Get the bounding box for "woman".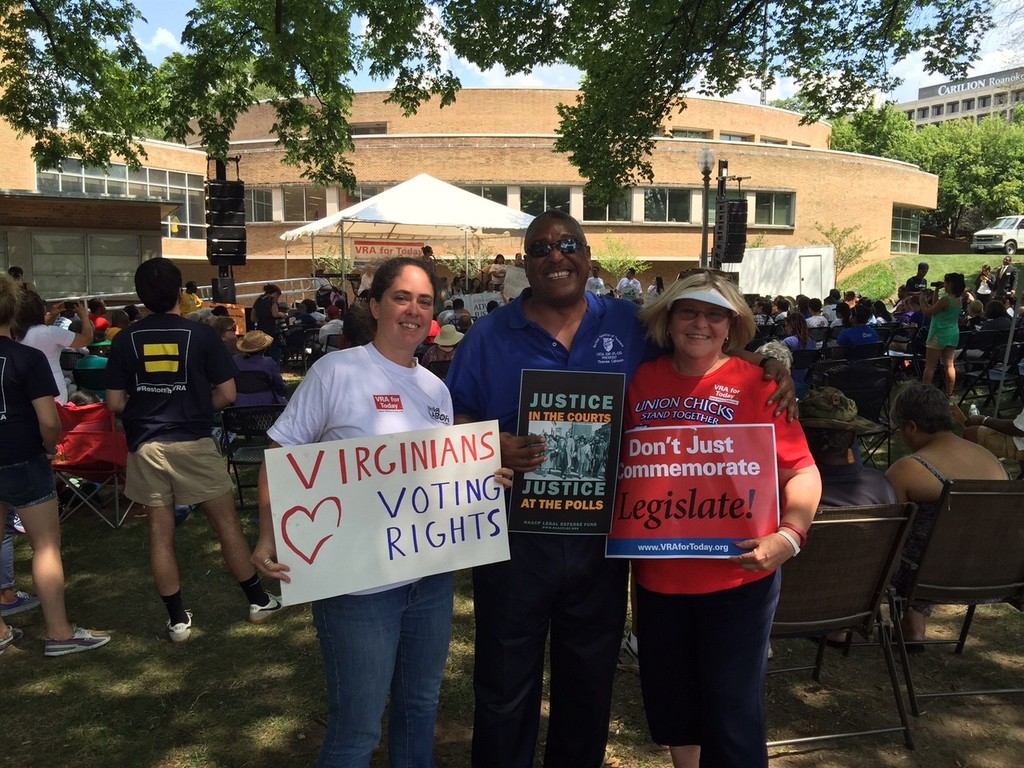
249:256:518:767.
